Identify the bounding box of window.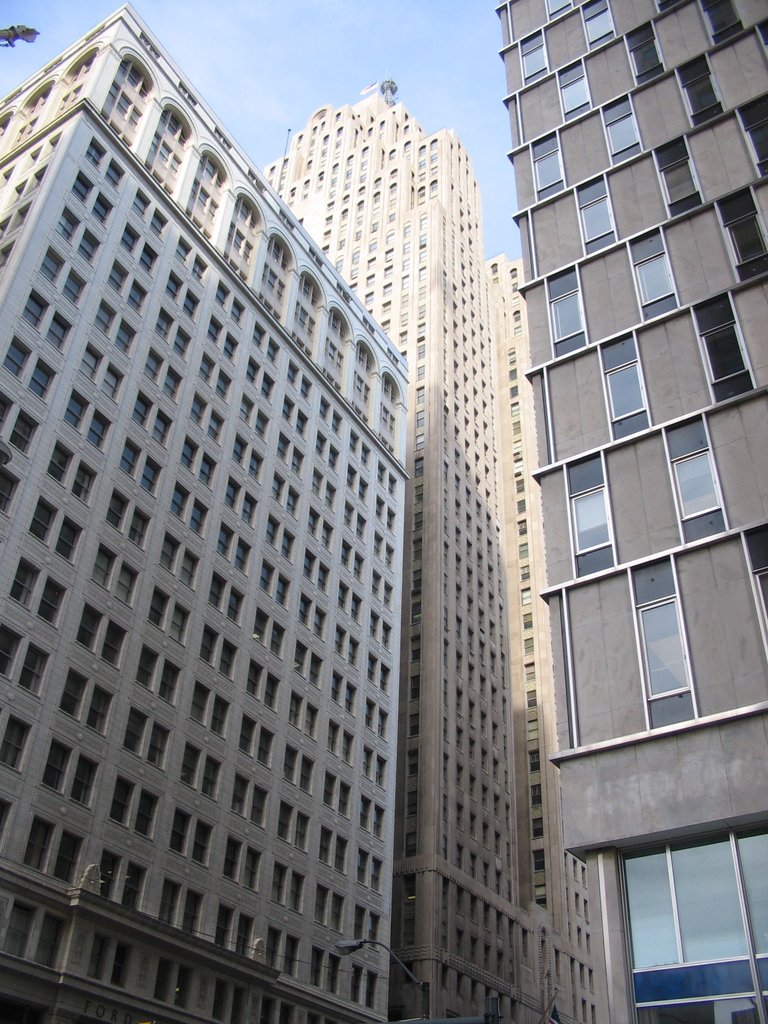
Rect(179, 548, 204, 593).
